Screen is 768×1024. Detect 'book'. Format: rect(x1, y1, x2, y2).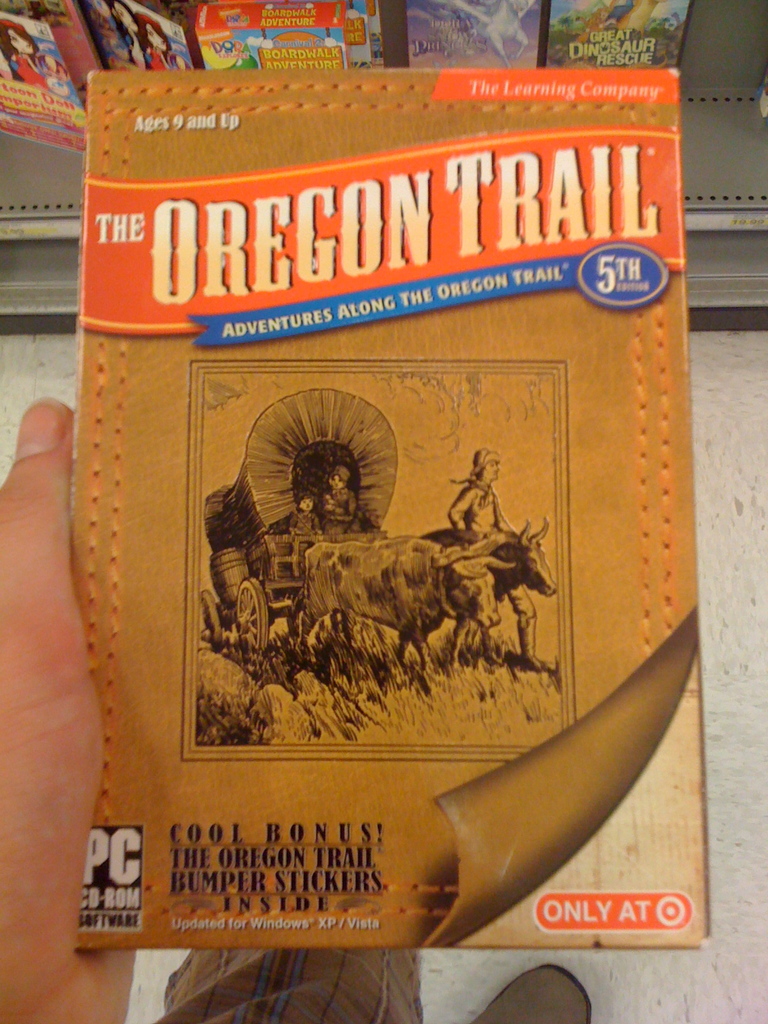
rect(191, 0, 385, 67).
